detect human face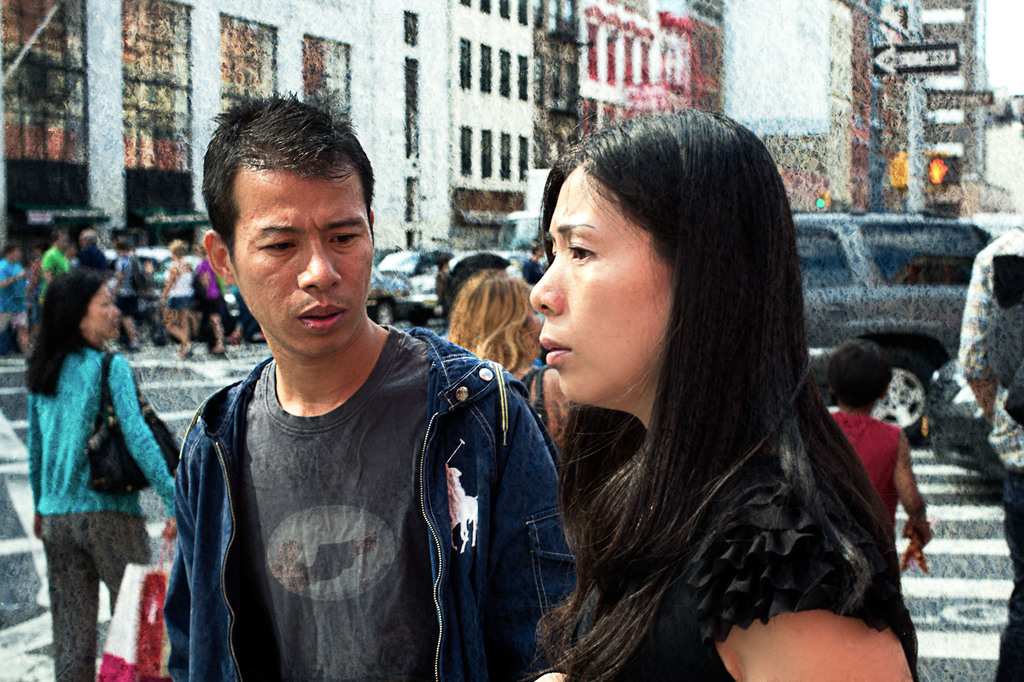
<region>232, 170, 372, 356</region>
